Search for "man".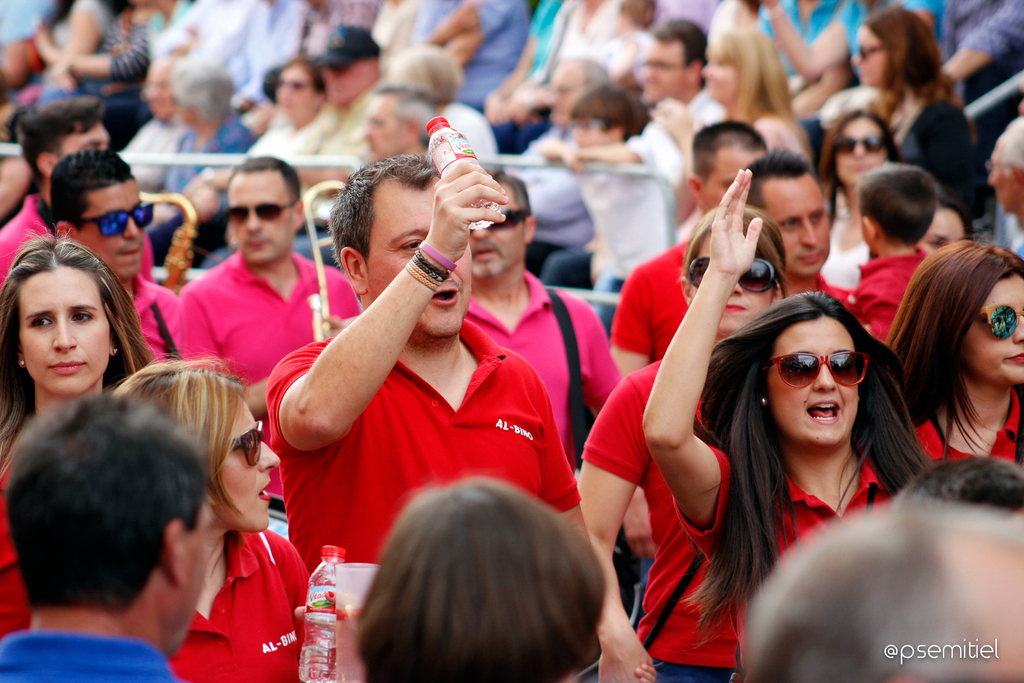
Found at pyautogui.locateOnScreen(0, 94, 109, 293).
